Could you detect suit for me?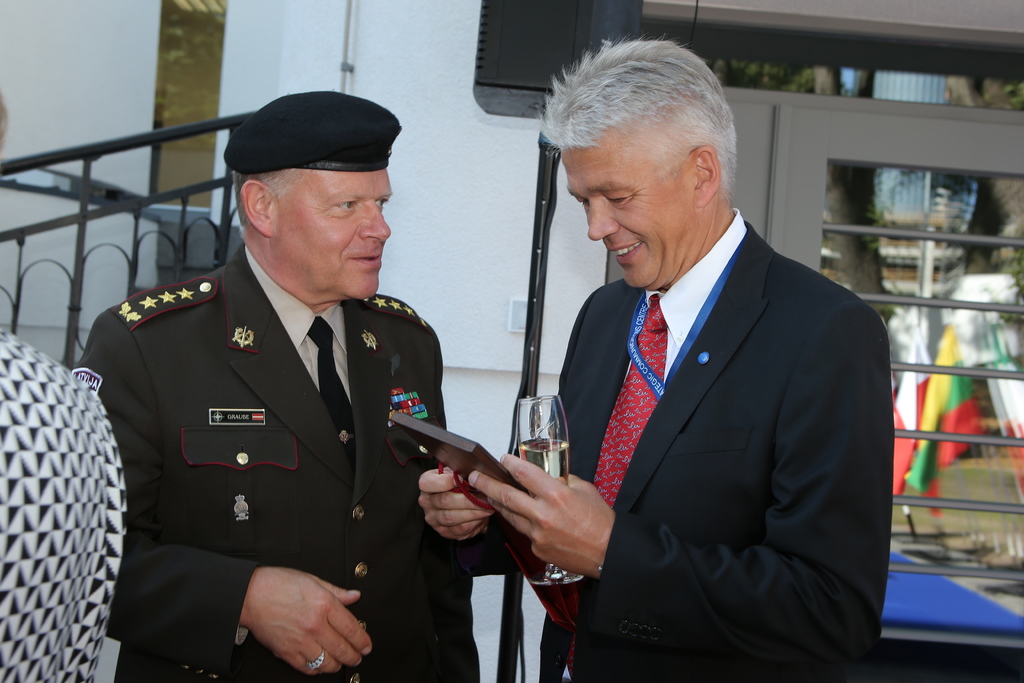
Detection result: [x1=77, y1=241, x2=506, y2=682].
